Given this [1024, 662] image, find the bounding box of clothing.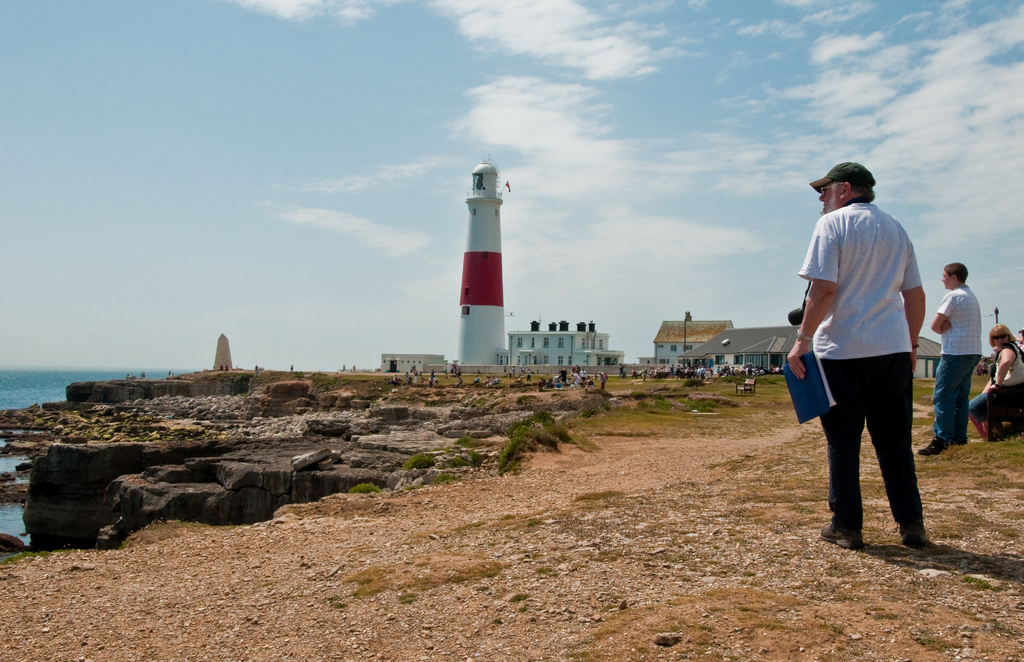
[967, 343, 1023, 425].
